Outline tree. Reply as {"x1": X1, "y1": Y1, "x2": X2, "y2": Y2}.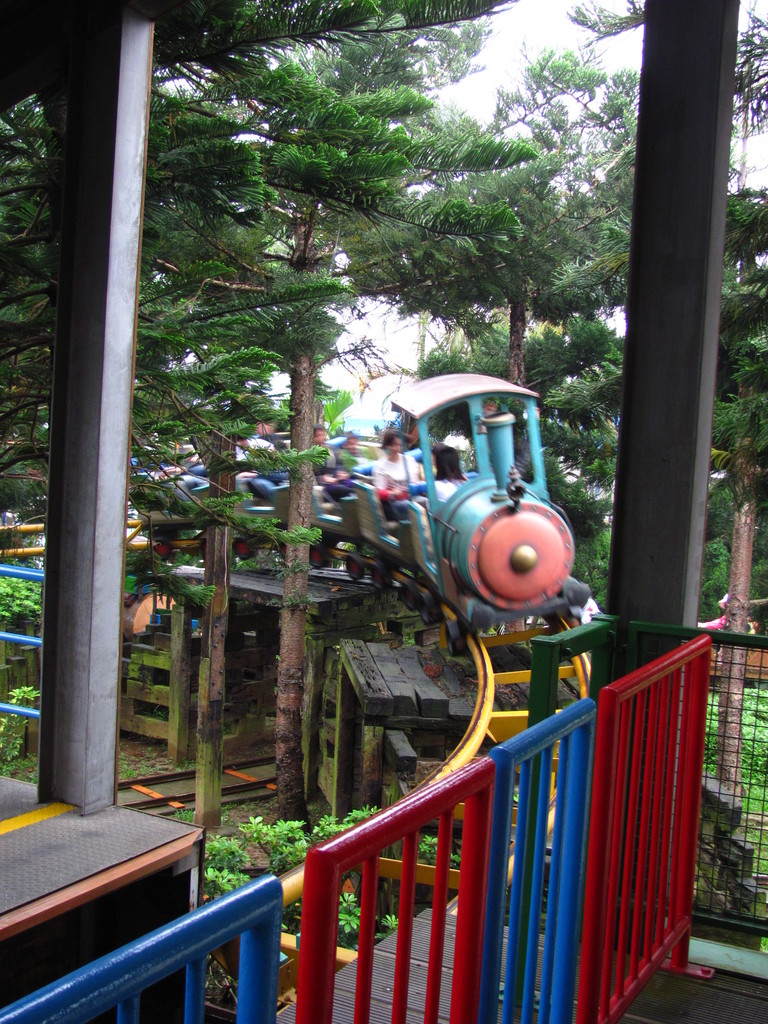
{"x1": 329, "y1": 44, "x2": 651, "y2": 425}.
